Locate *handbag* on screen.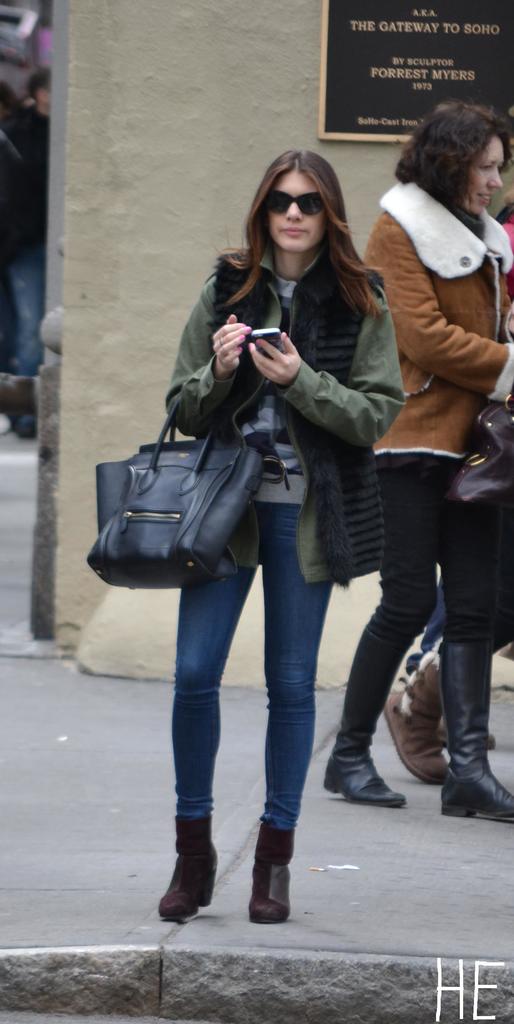
On screen at 451, 395, 513, 512.
